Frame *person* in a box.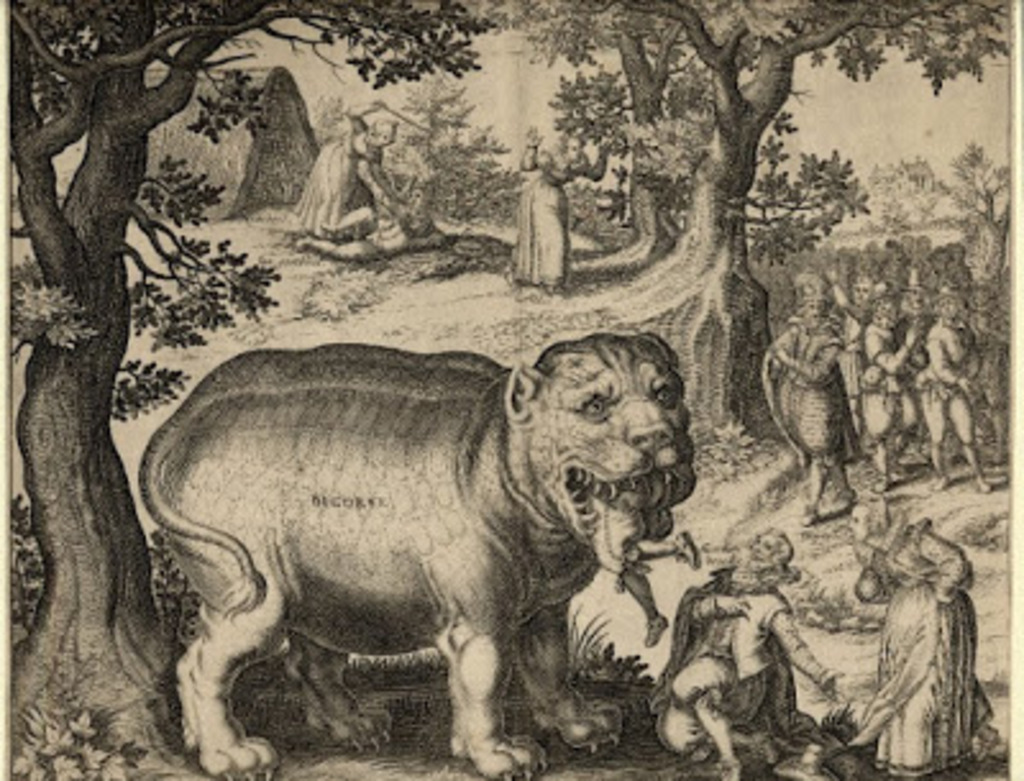
868 310 922 487.
